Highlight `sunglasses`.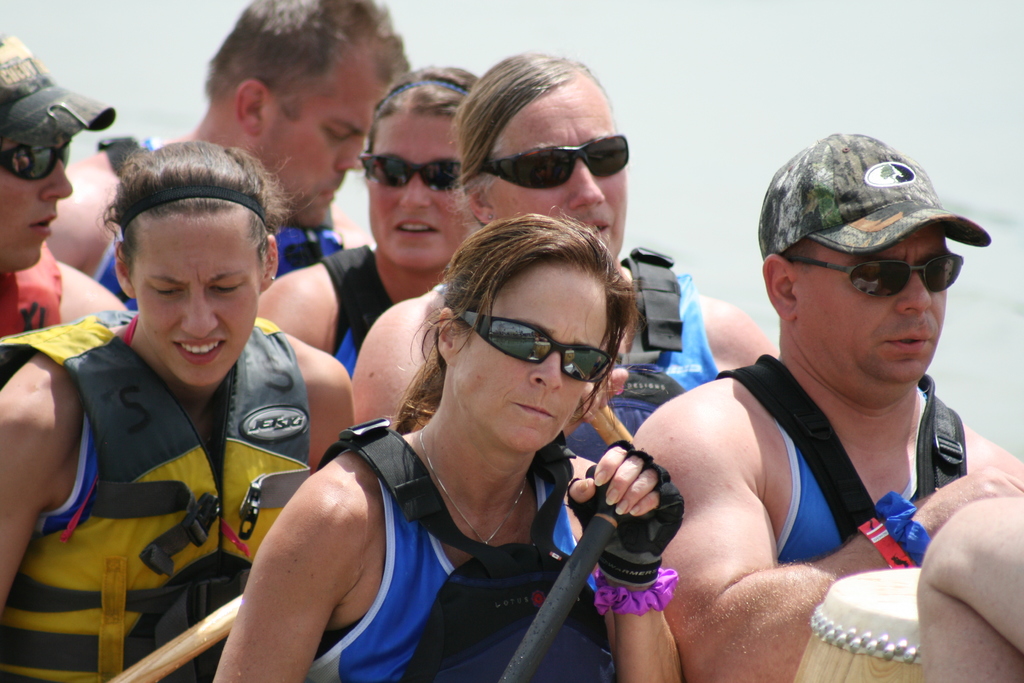
Highlighted region: (left=359, top=156, right=461, bottom=190).
